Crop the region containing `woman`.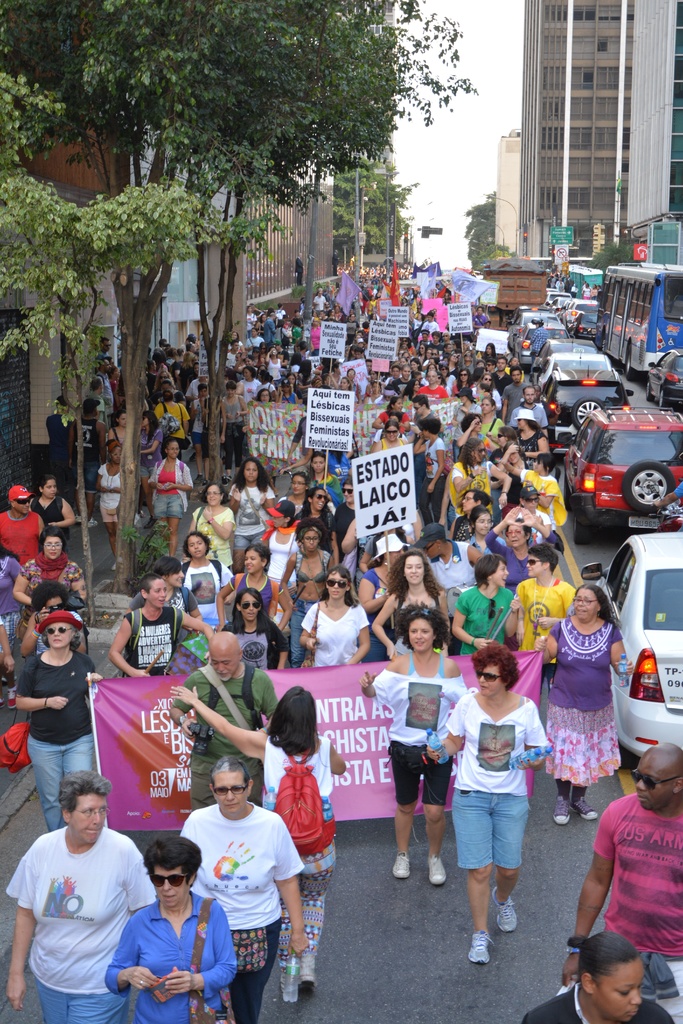
Crop region: [x1=469, y1=374, x2=495, y2=392].
